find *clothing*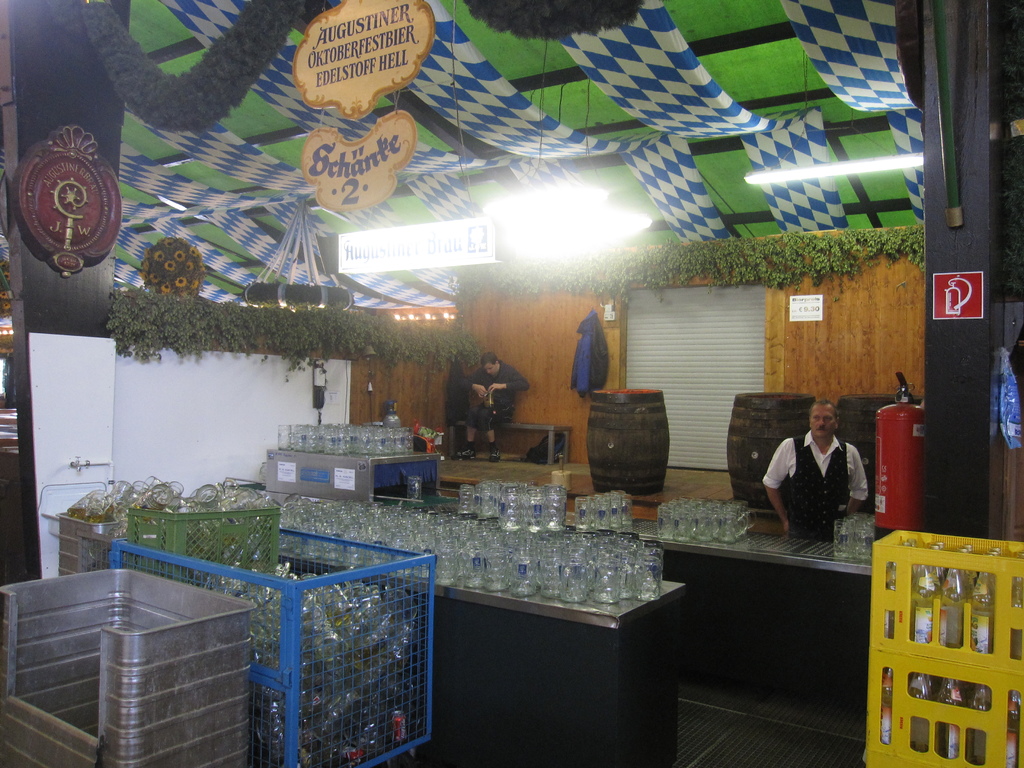
(465,362,530,429)
